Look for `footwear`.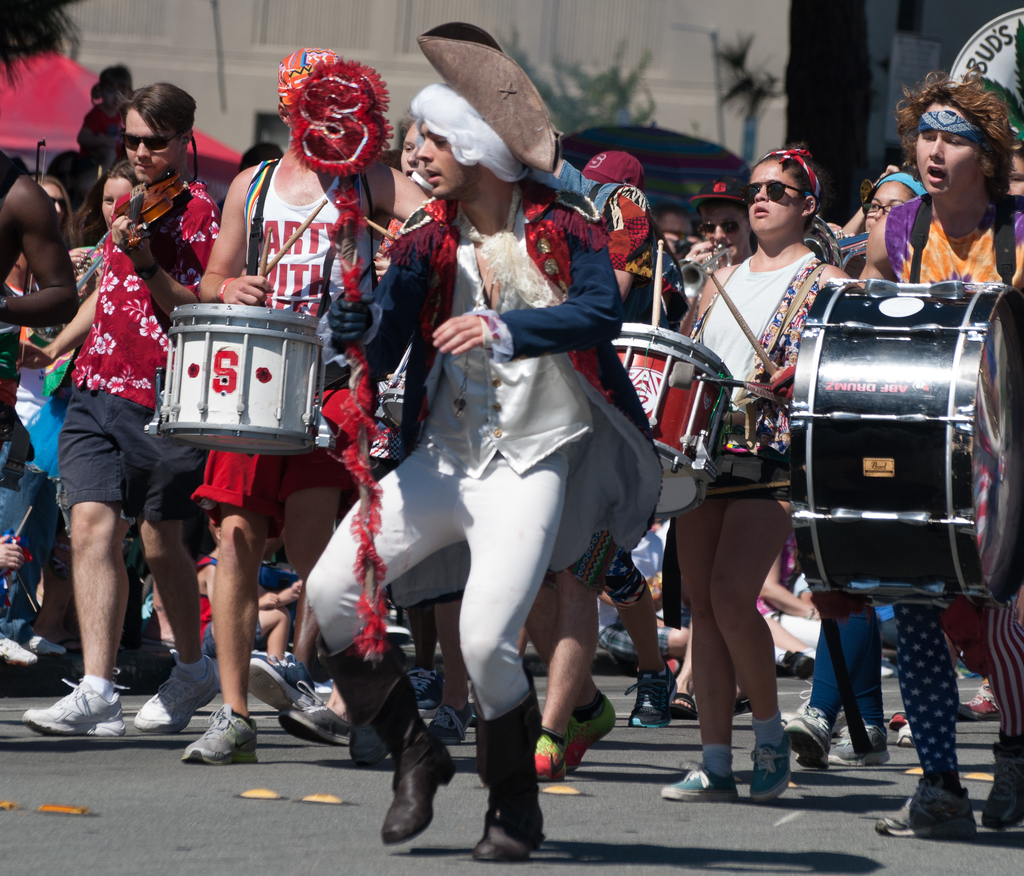
Found: 956/676/997/723.
